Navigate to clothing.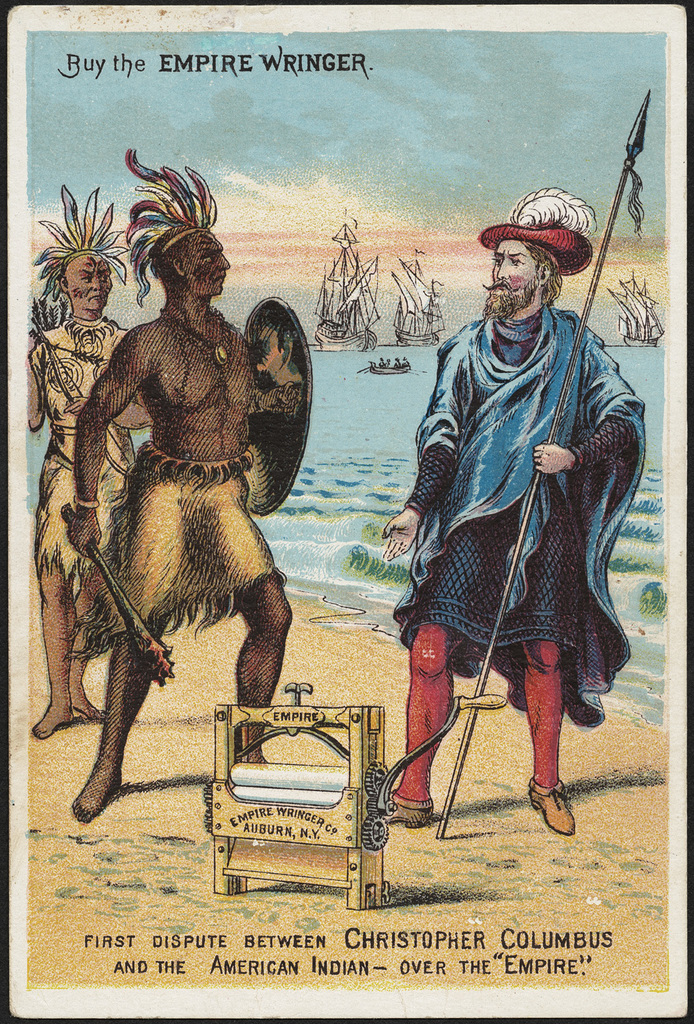
Navigation target: [68,428,290,668].
